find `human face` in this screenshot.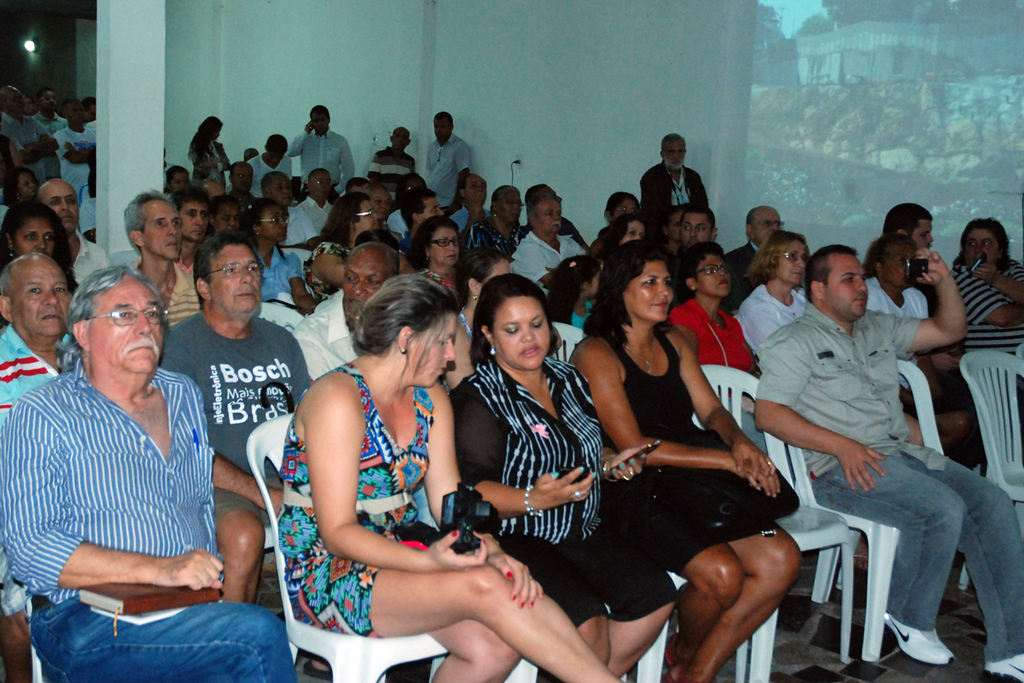
The bounding box for `human face` is pyautogui.locateOnScreen(93, 273, 166, 370).
